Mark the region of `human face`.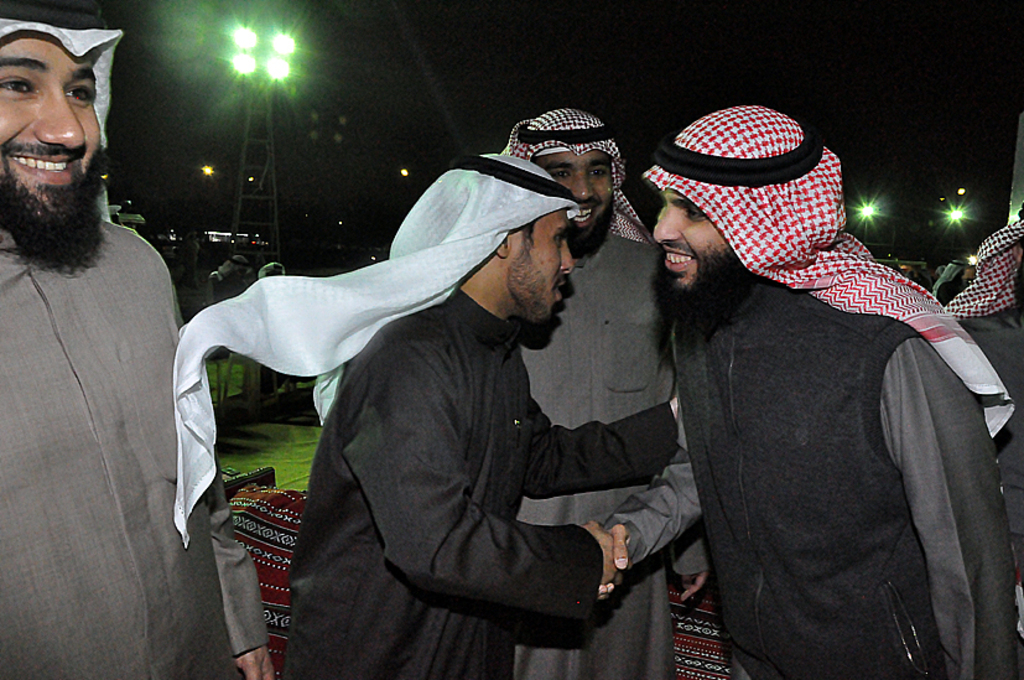
Region: {"left": 534, "top": 152, "right": 612, "bottom": 243}.
